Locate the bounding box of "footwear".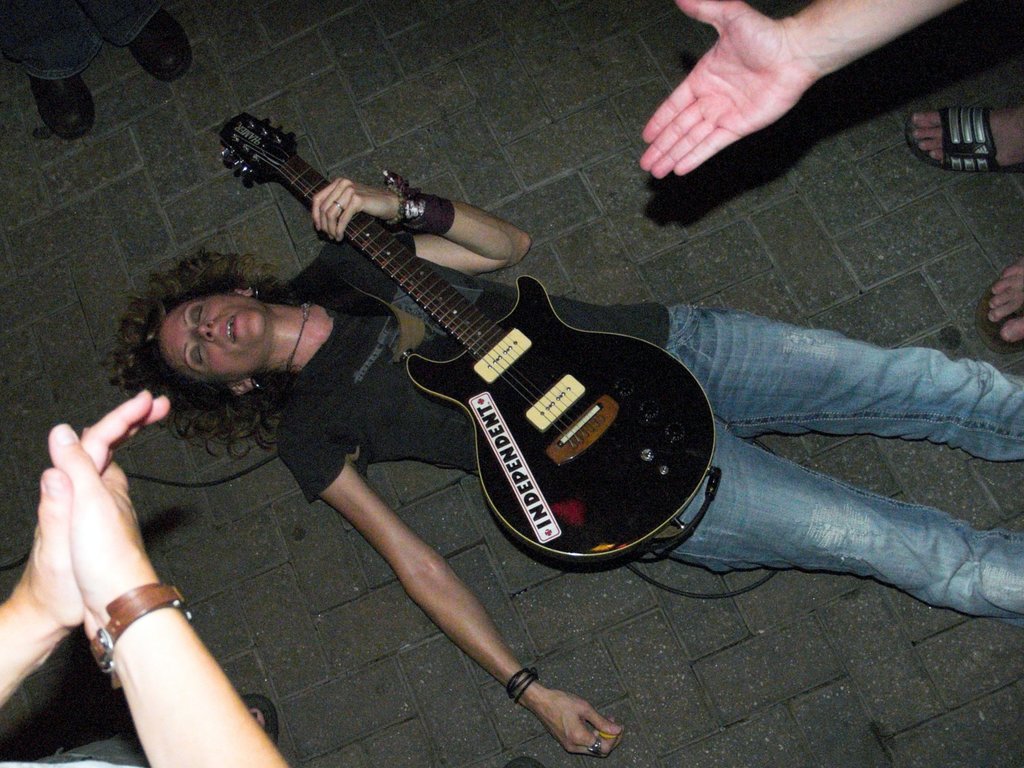
Bounding box: <region>127, 7, 191, 81</region>.
